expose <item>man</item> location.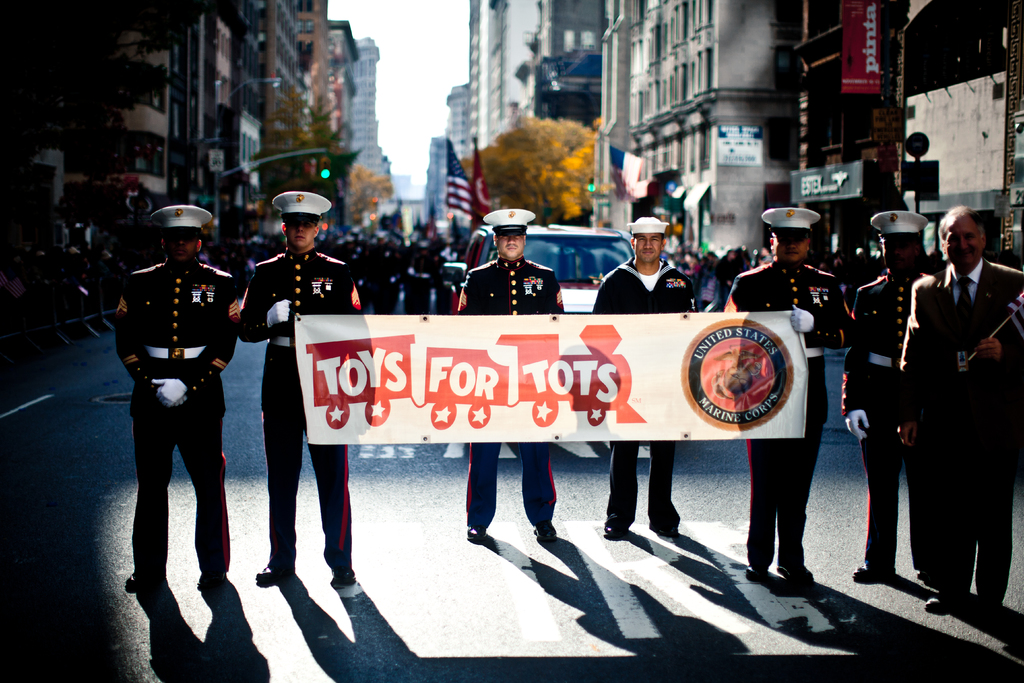
Exposed at 889/197/1011/618.
